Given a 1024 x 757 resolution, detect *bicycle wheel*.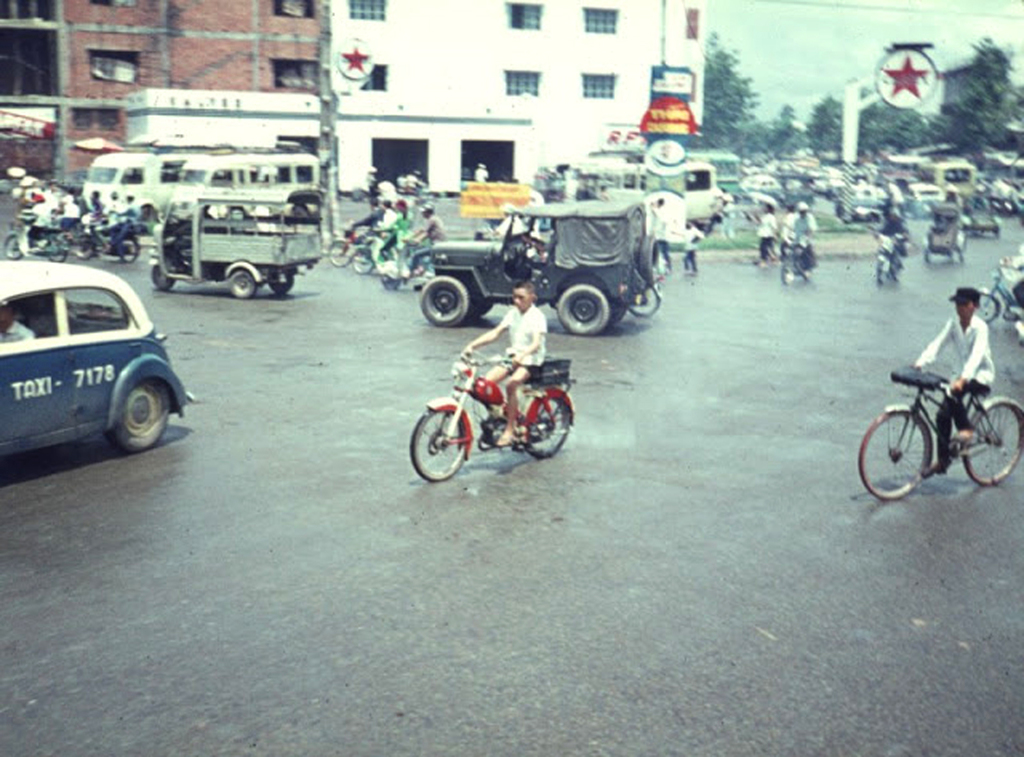
960,397,1023,494.
